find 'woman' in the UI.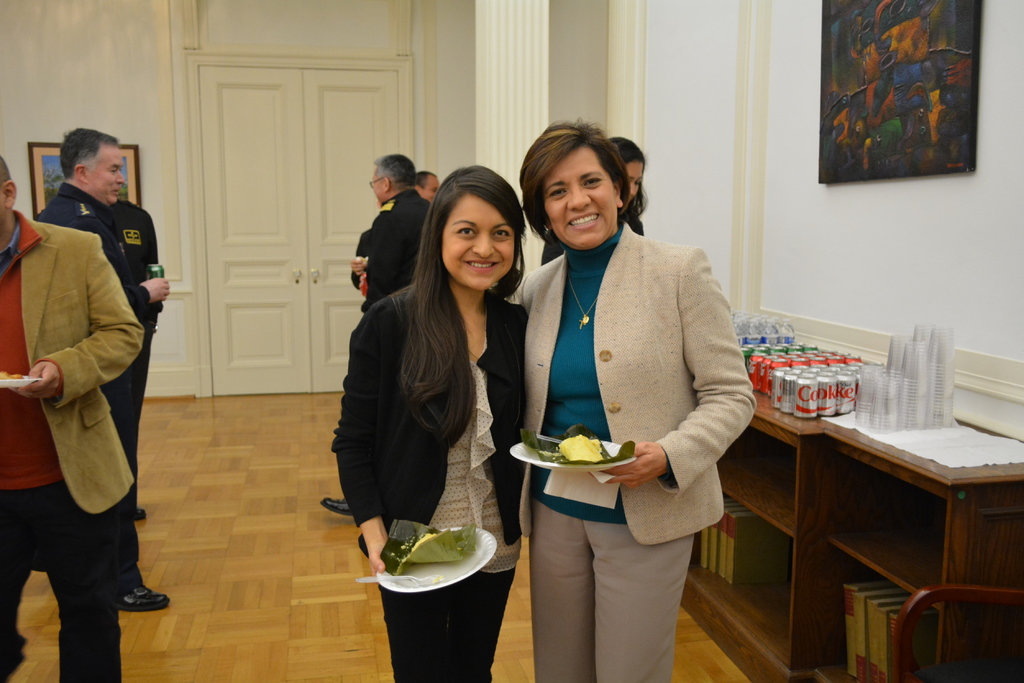
UI element at x1=502 y1=114 x2=764 y2=682.
